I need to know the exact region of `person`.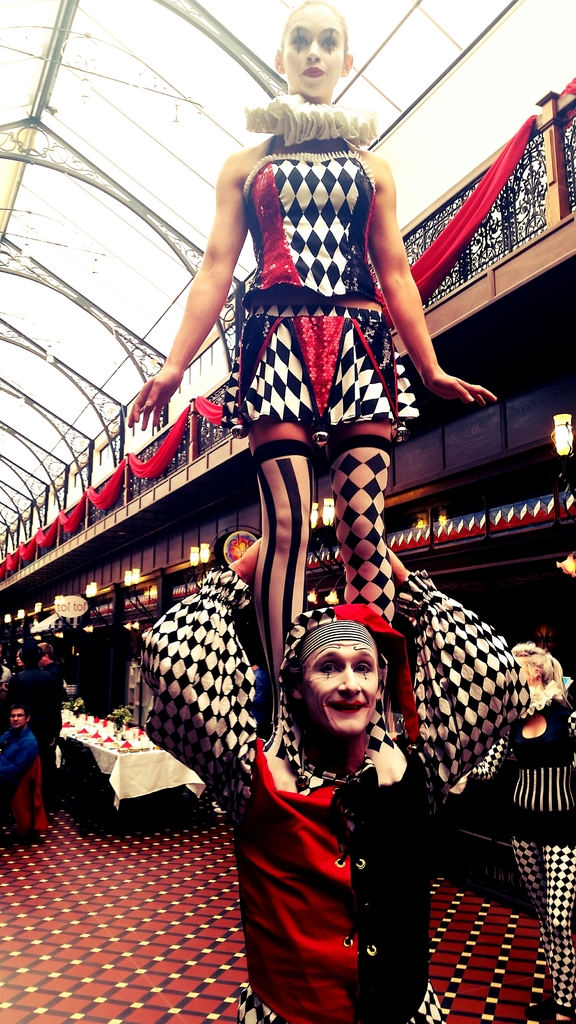
Region: pyautogui.locateOnScreen(120, 0, 499, 694).
